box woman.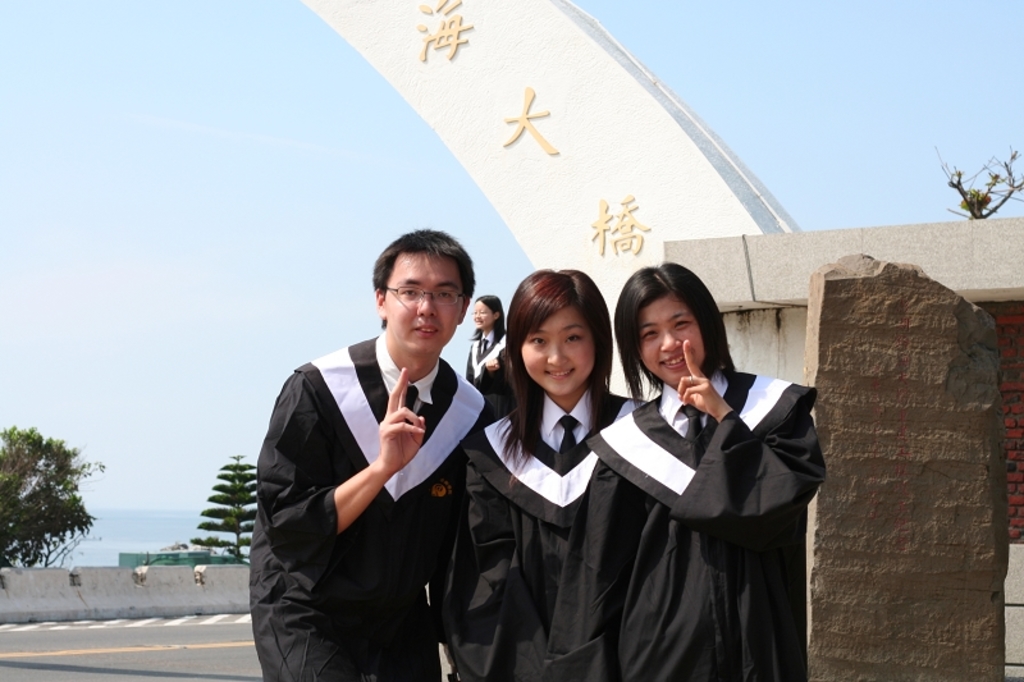
[left=465, top=294, right=507, bottom=385].
